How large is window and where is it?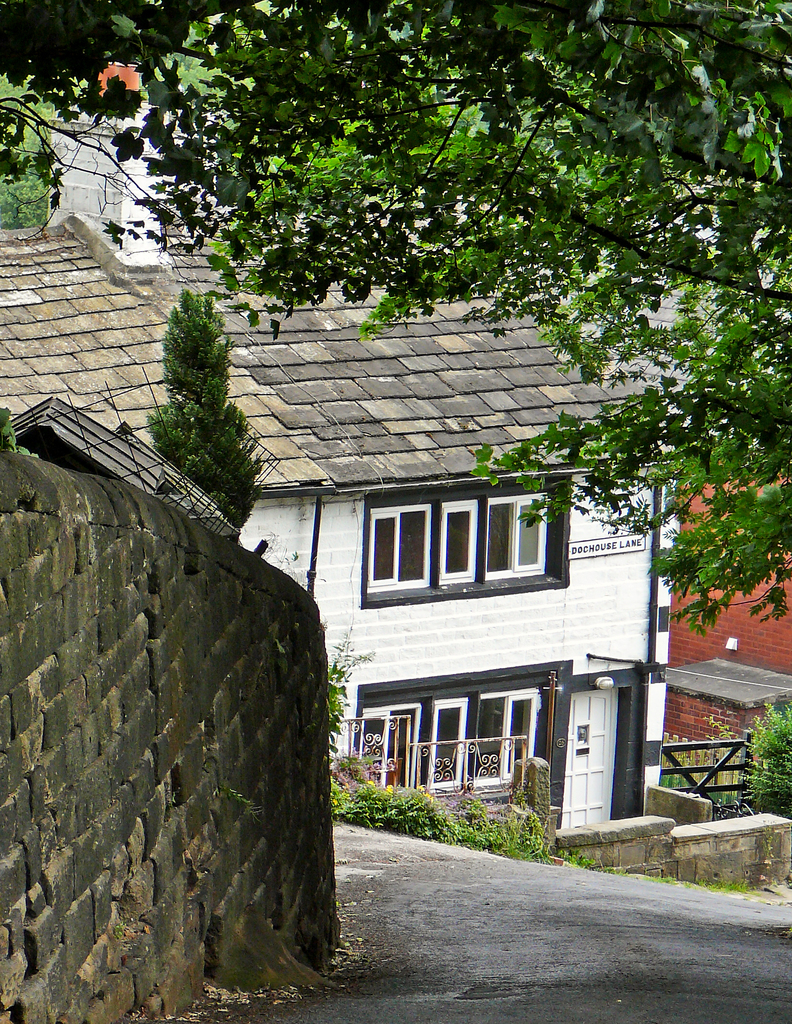
Bounding box: <box>364,504,432,593</box>.
